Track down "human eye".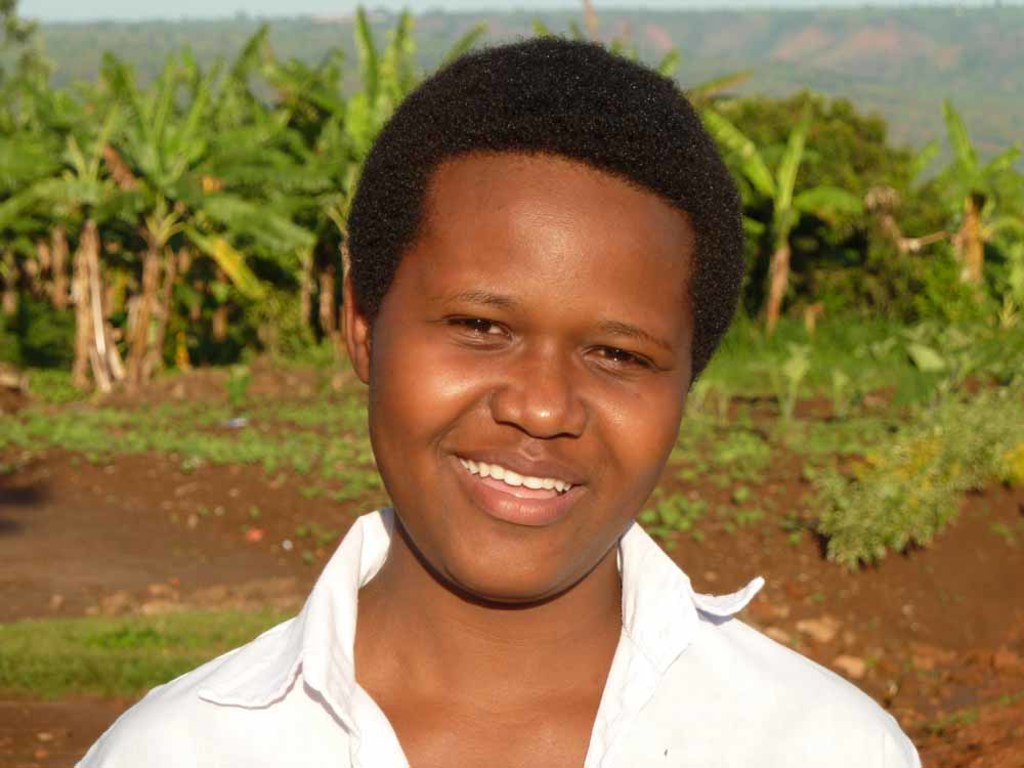
Tracked to (579,339,659,380).
